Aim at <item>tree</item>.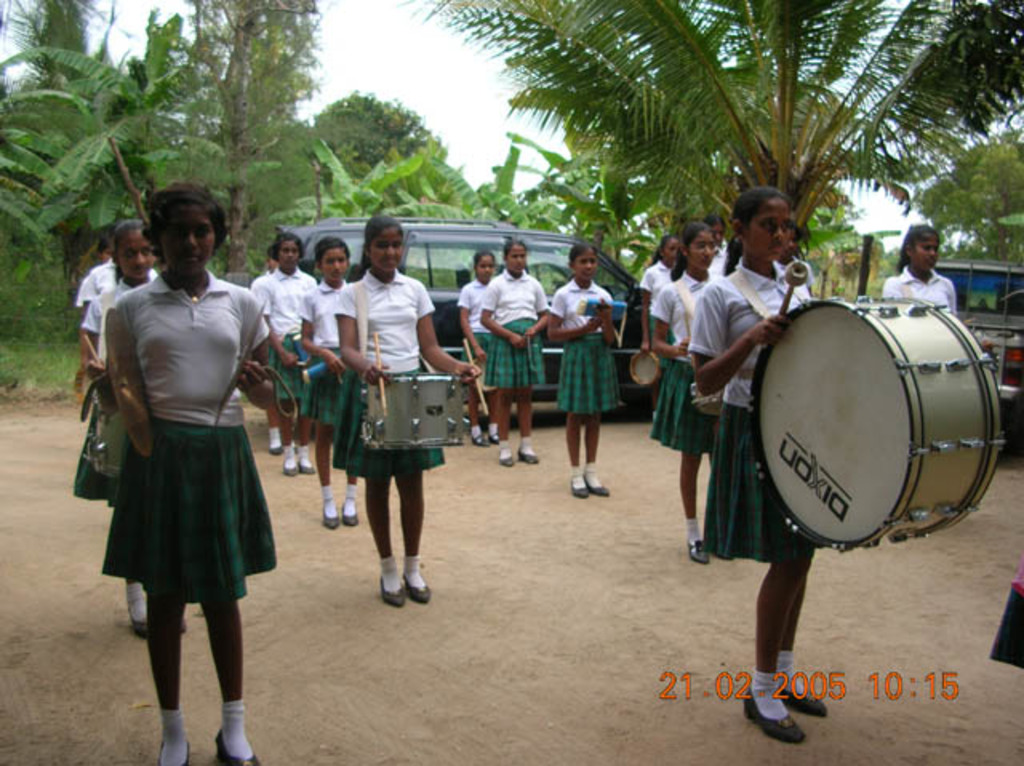
Aimed at pyautogui.locateOnScreen(0, 0, 211, 355).
